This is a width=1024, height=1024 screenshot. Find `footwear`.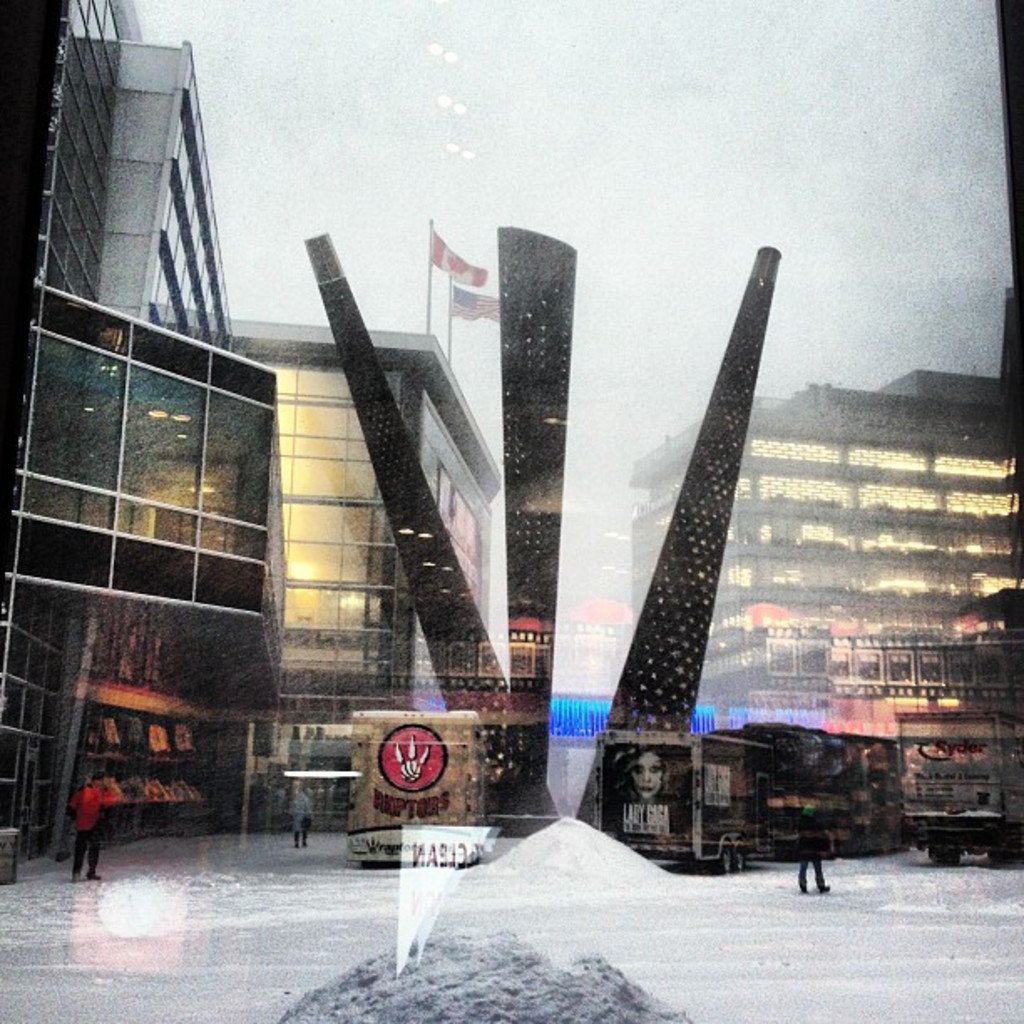
Bounding box: x1=87 y1=872 x2=105 y2=880.
